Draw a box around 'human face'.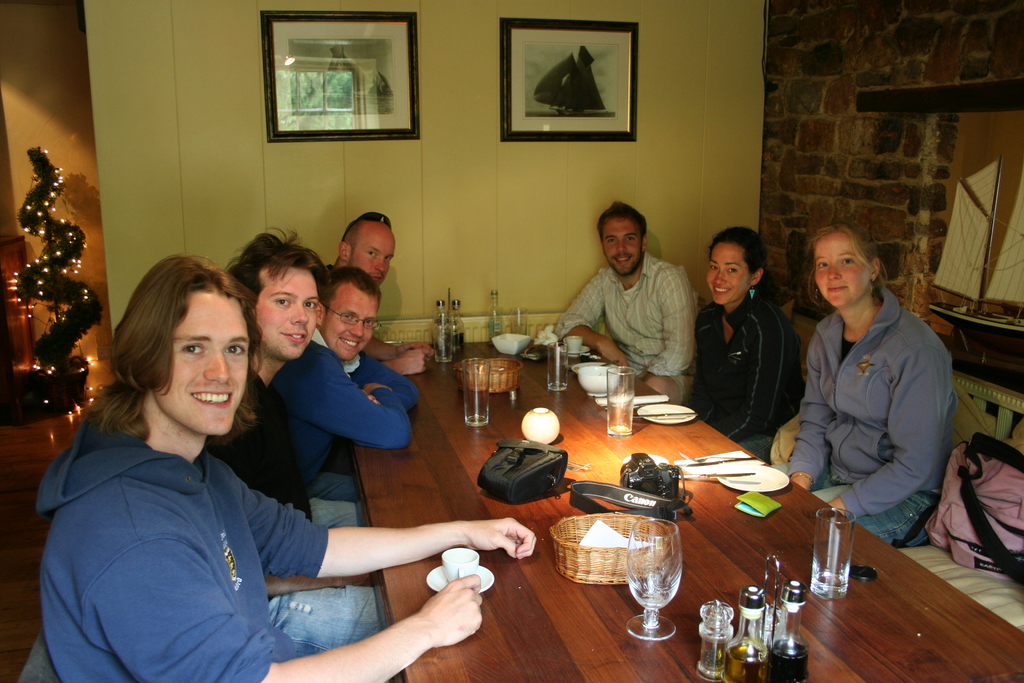
(x1=320, y1=283, x2=376, y2=361).
